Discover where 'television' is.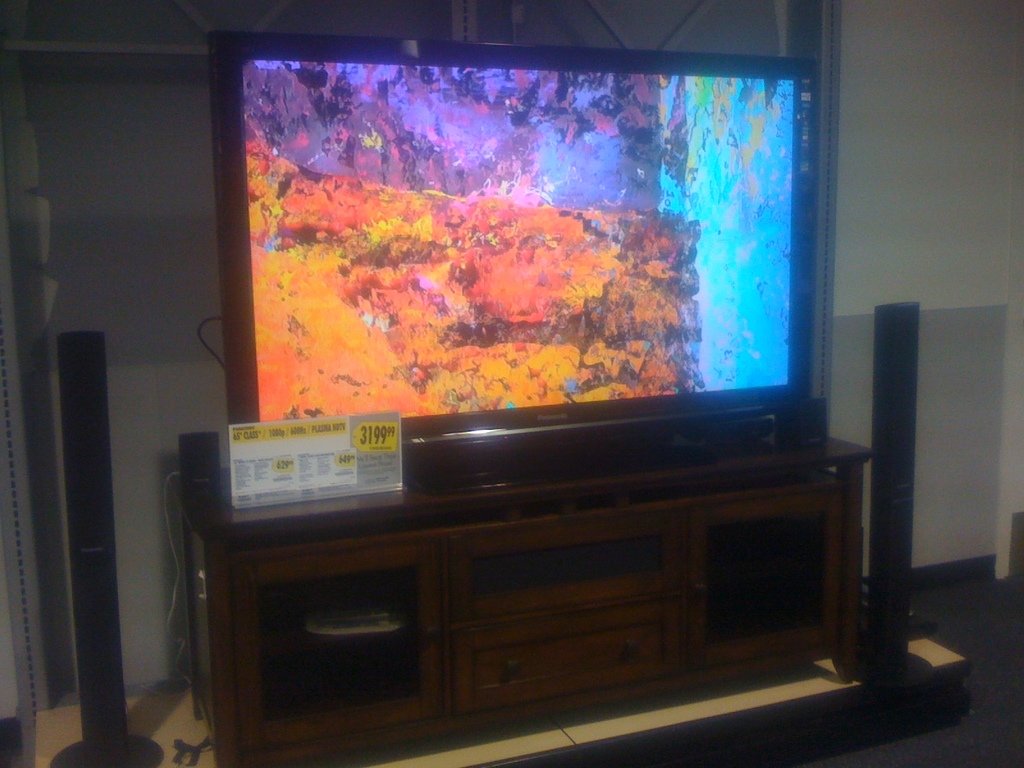
Discovered at left=205, top=35, right=821, bottom=490.
